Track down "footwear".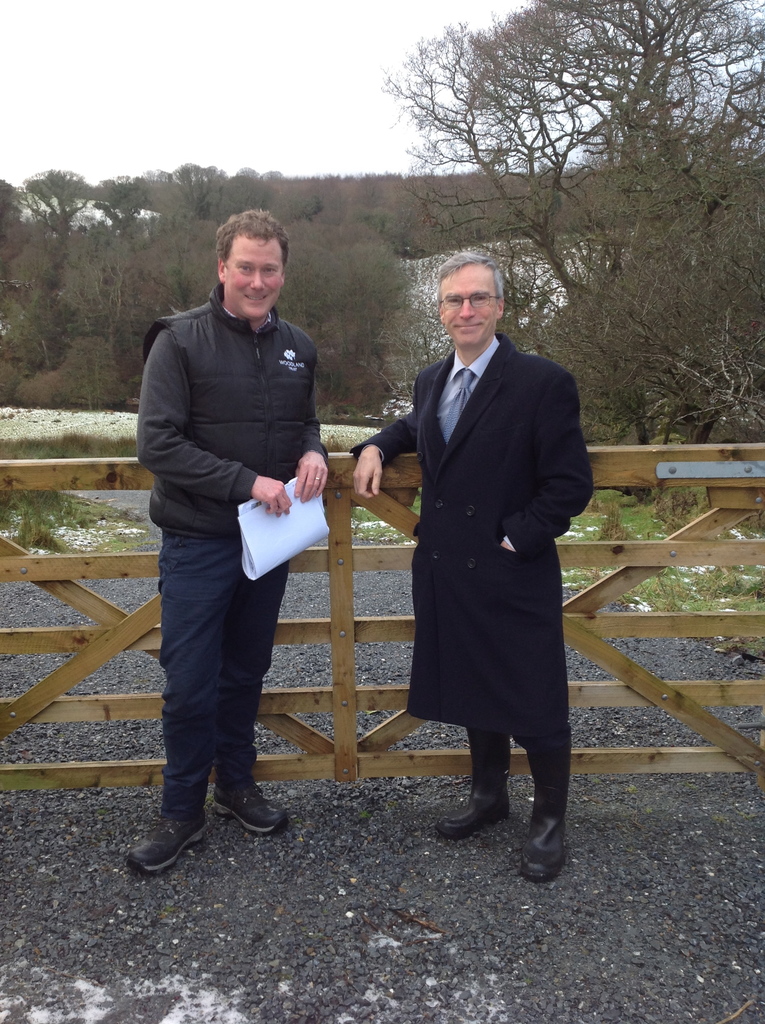
Tracked to [125,797,207,876].
